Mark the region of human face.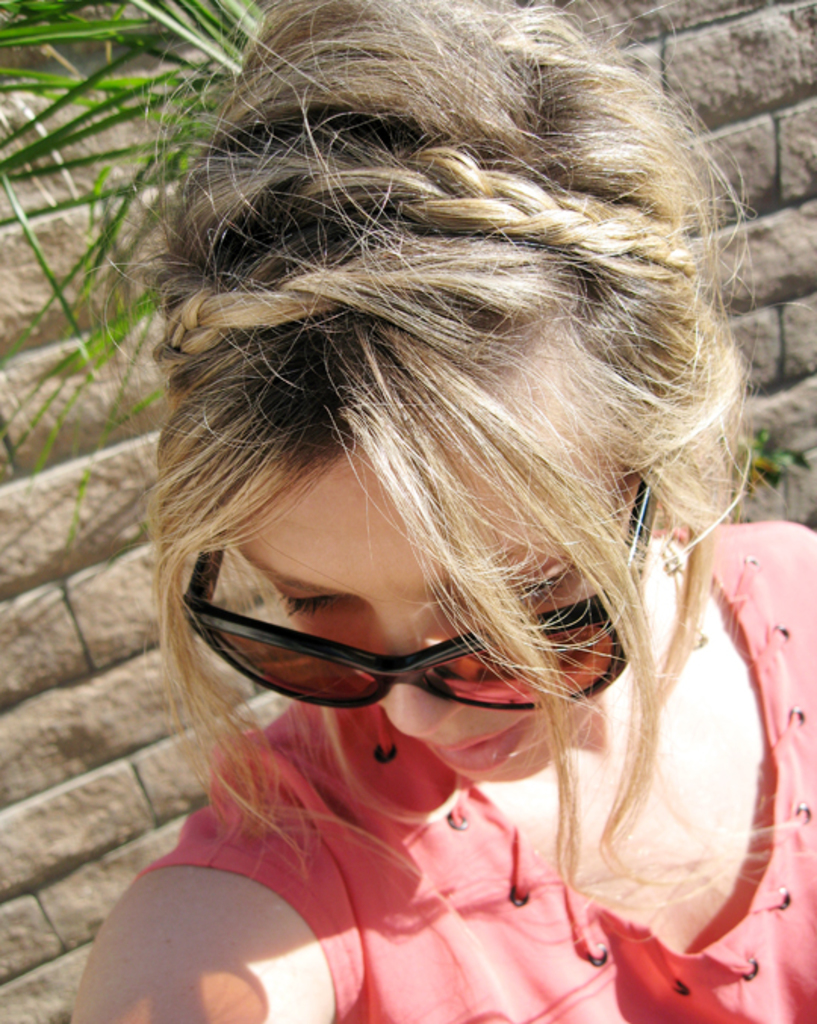
Region: (210, 449, 634, 774).
